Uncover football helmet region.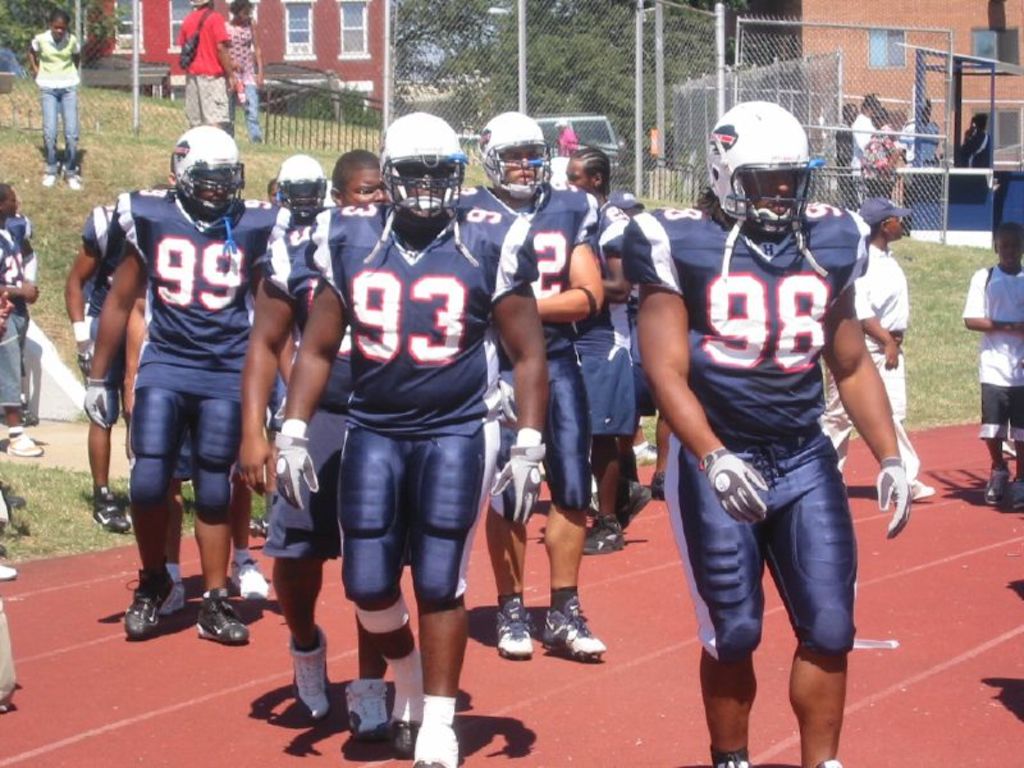
Uncovered: [left=712, top=92, right=810, bottom=237].
